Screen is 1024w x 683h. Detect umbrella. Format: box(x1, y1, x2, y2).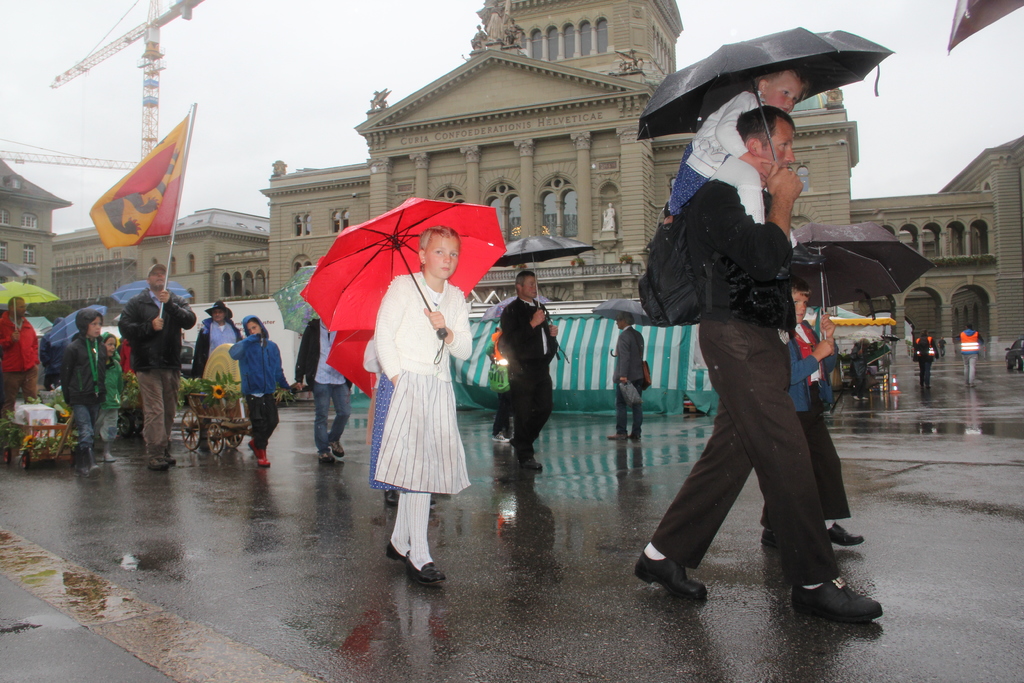
box(39, 304, 106, 372).
